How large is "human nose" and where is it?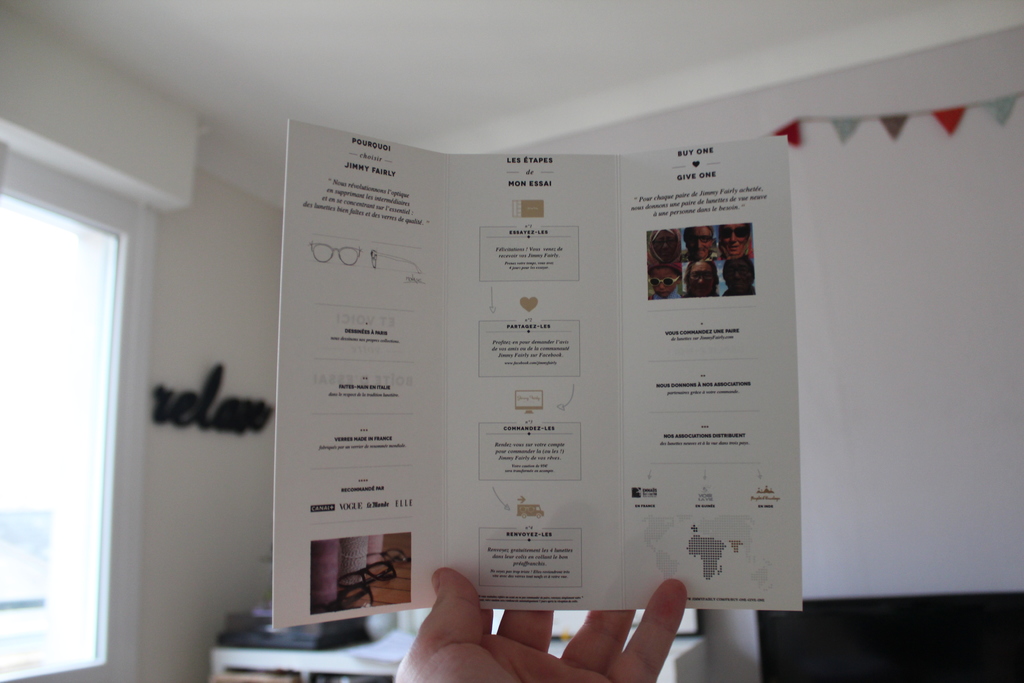
Bounding box: crop(662, 243, 668, 250).
